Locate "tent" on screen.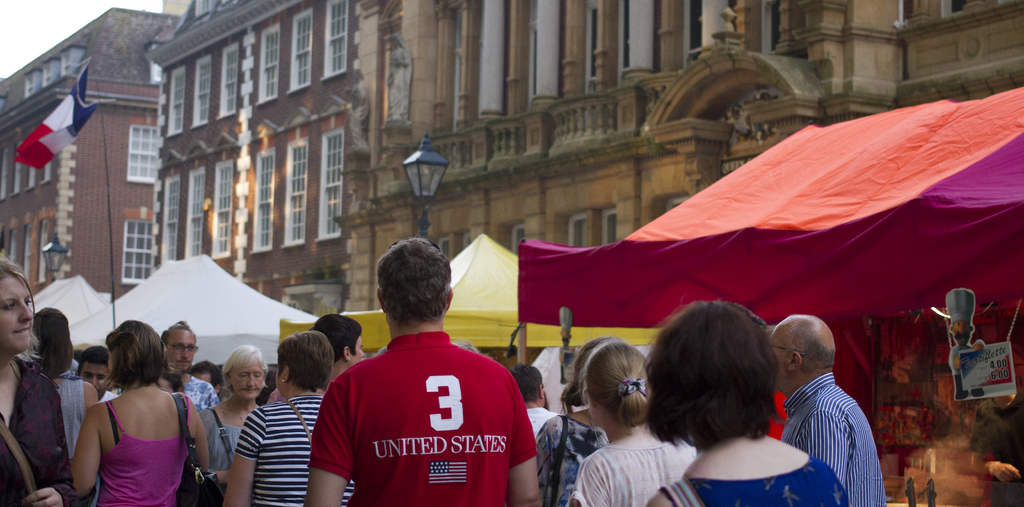
On screen at <region>513, 115, 1023, 371</region>.
